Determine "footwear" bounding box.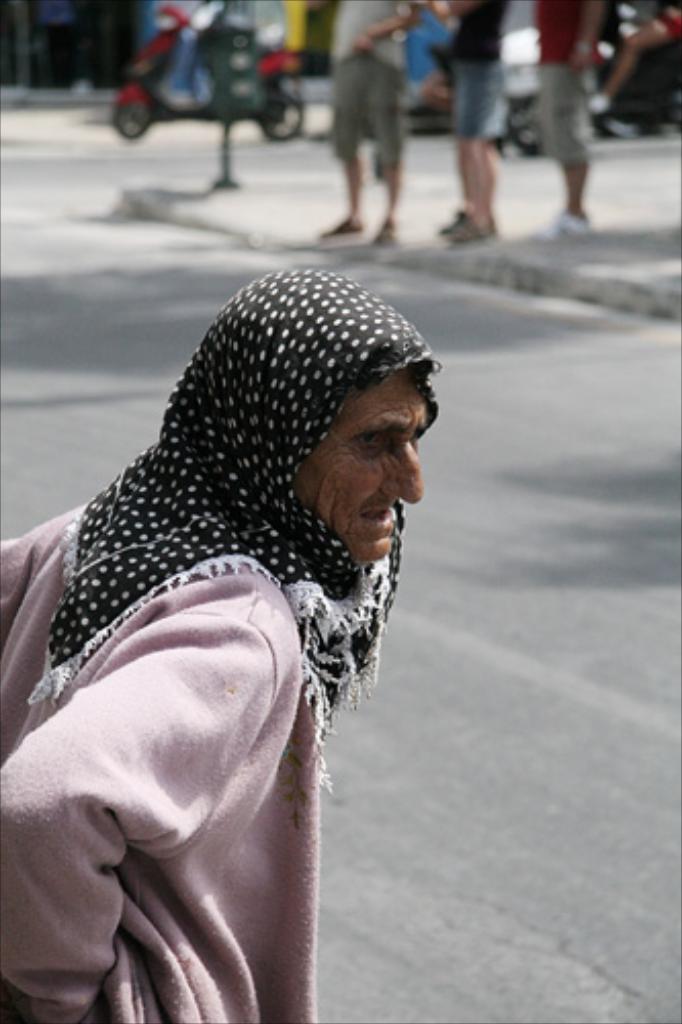
Determined: [x1=555, y1=211, x2=588, y2=252].
